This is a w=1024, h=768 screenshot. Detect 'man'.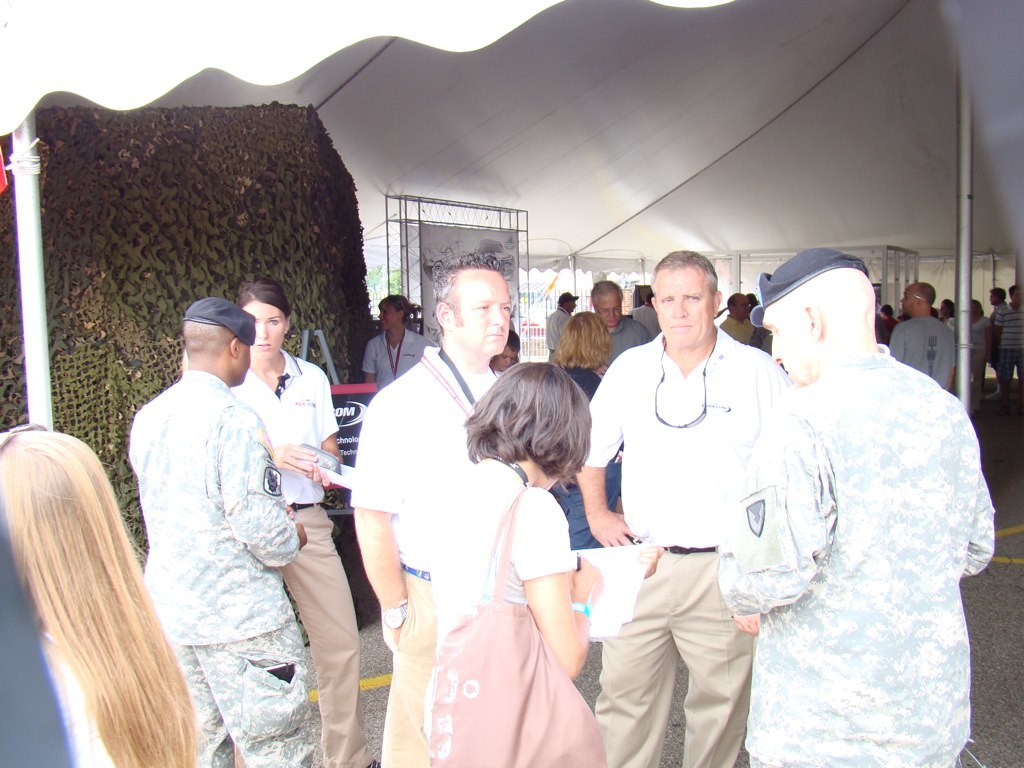
{"left": 492, "top": 327, "right": 523, "bottom": 375}.
